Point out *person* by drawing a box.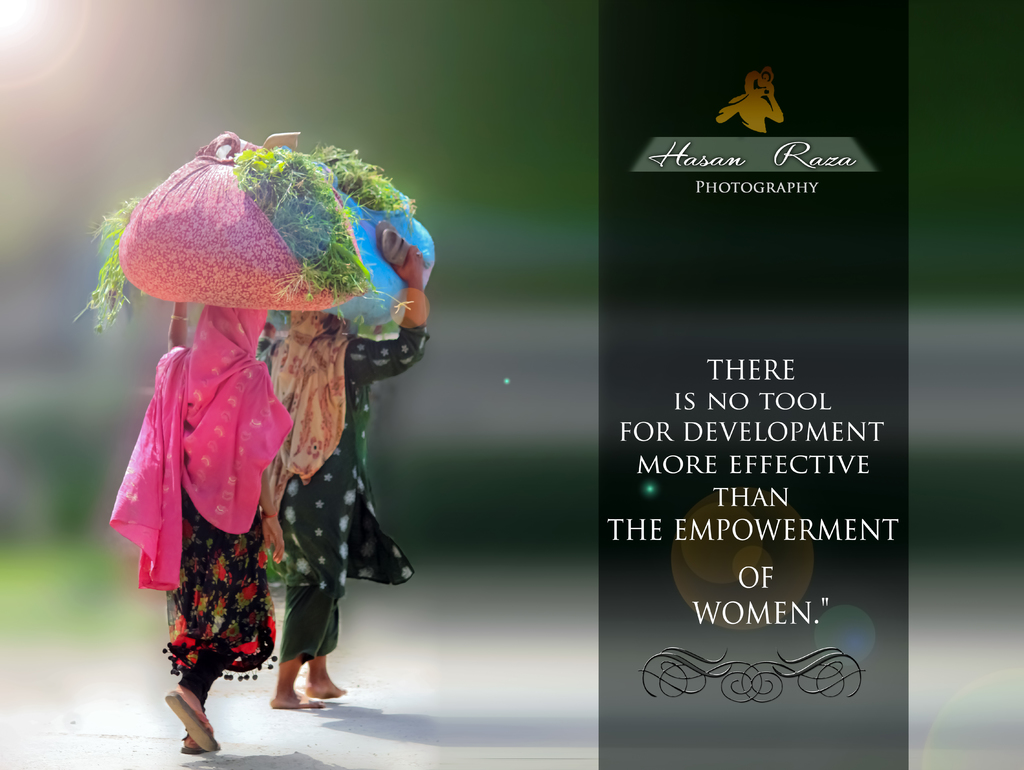
(x1=251, y1=227, x2=430, y2=711).
